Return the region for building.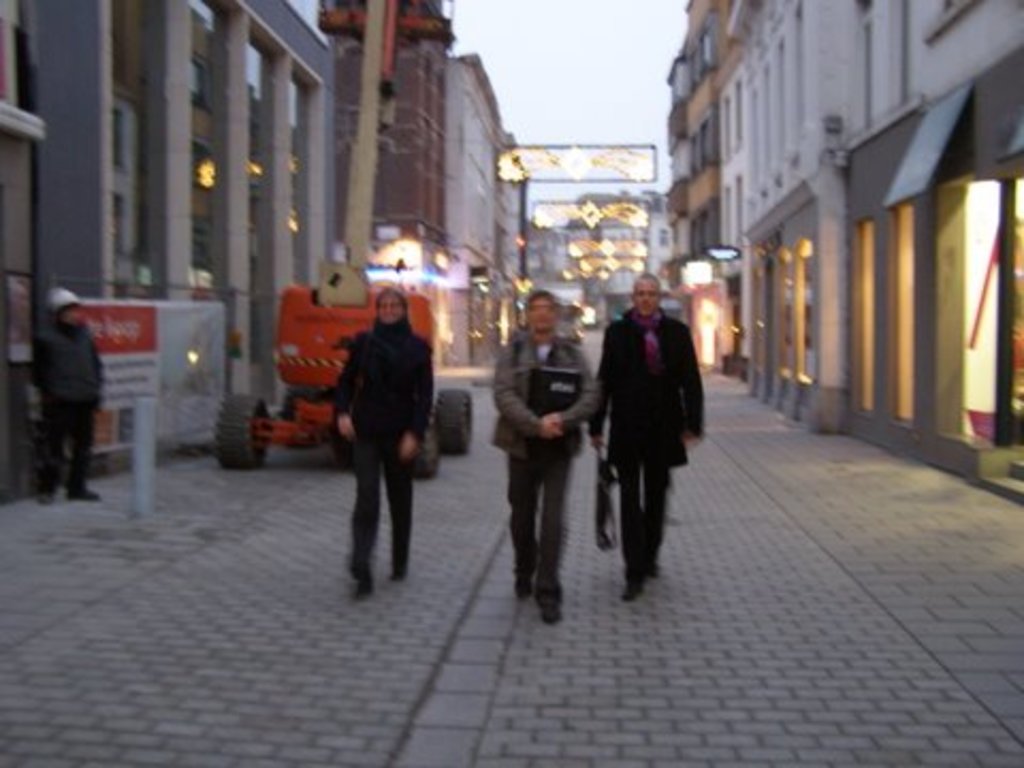
333,0,508,262.
